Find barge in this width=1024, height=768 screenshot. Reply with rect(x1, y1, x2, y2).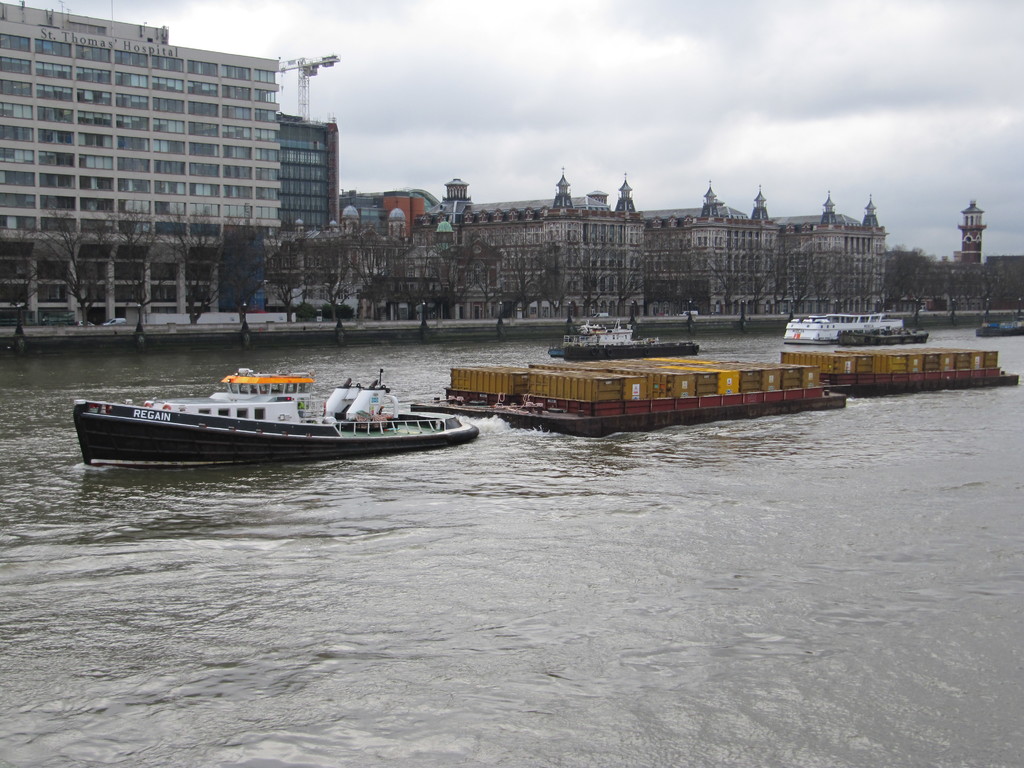
rect(973, 314, 1023, 338).
